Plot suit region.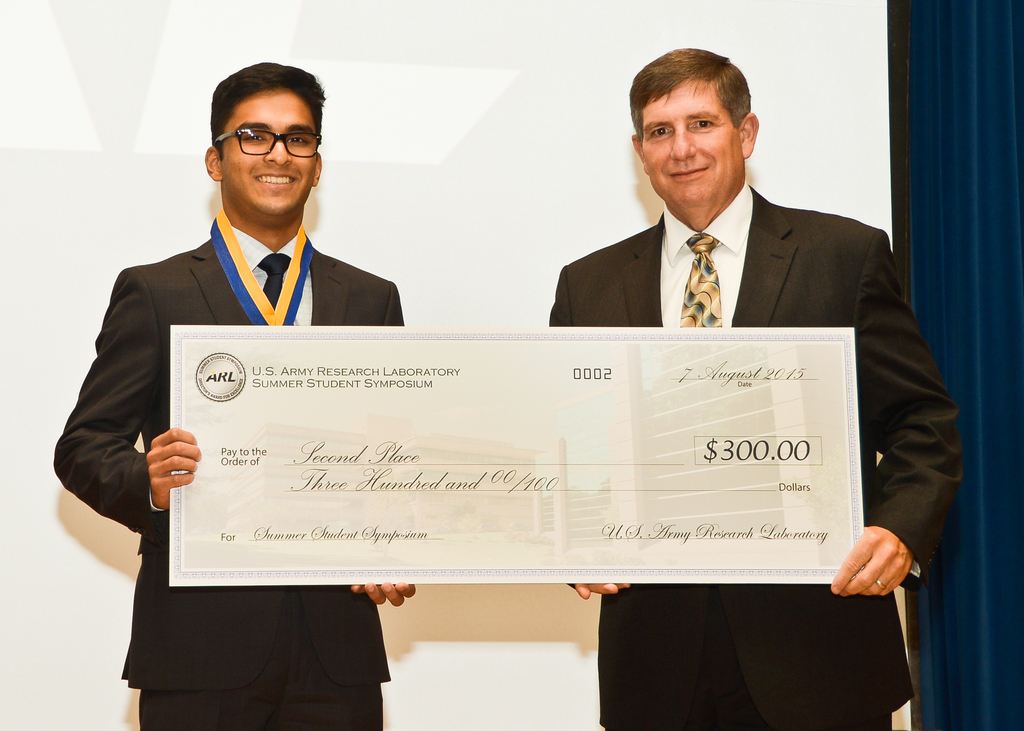
Plotted at [547,184,964,729].
